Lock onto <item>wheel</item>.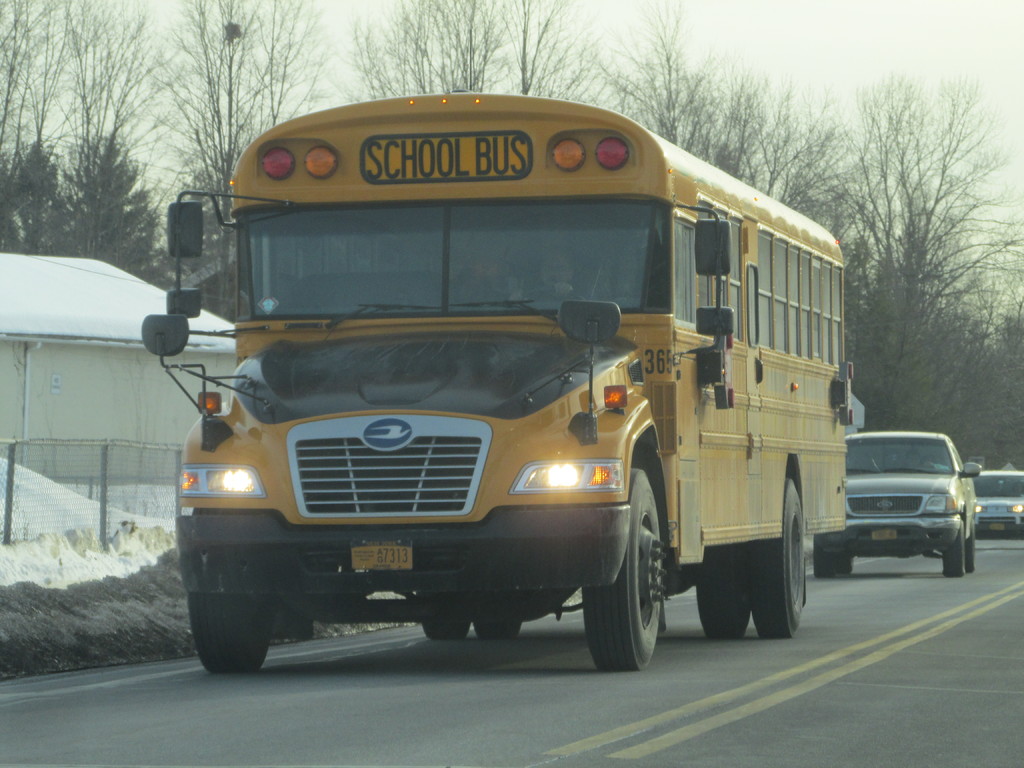
Locked: [left=394, top=560, right=476, bottom=646].
